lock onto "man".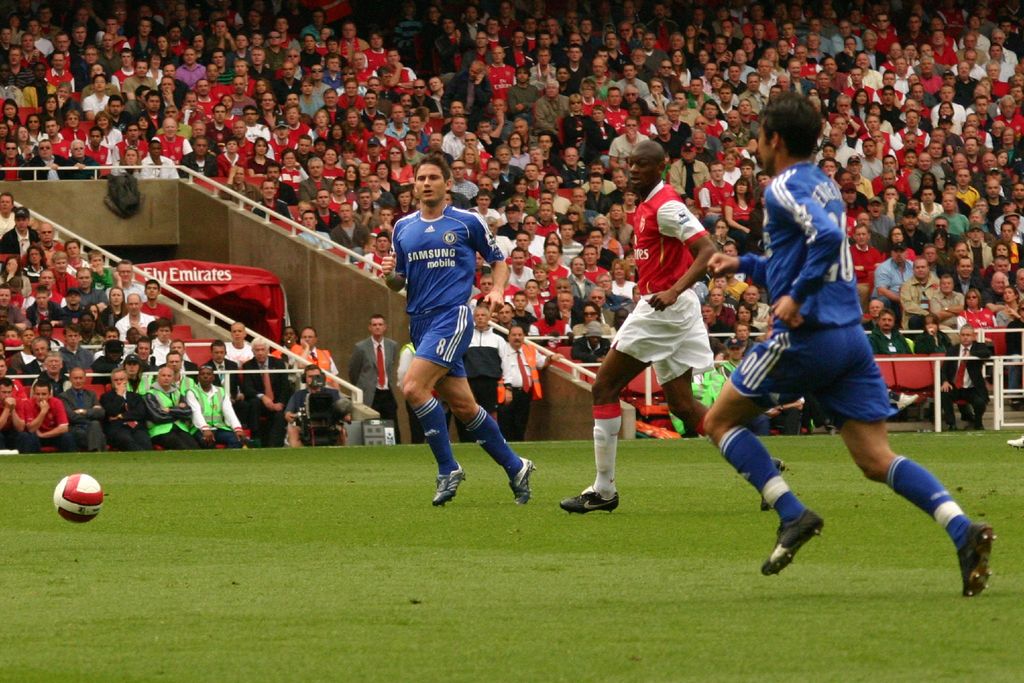
Locked: [150,121,193,159].
